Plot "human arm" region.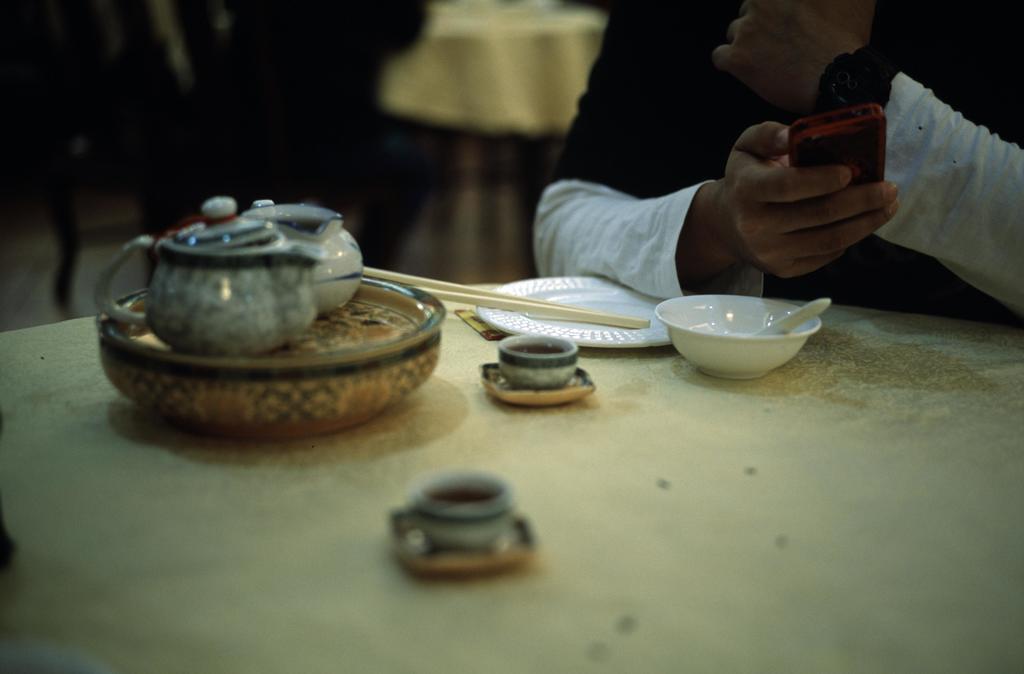
Plotted at [703, 0, 1023, 322].
